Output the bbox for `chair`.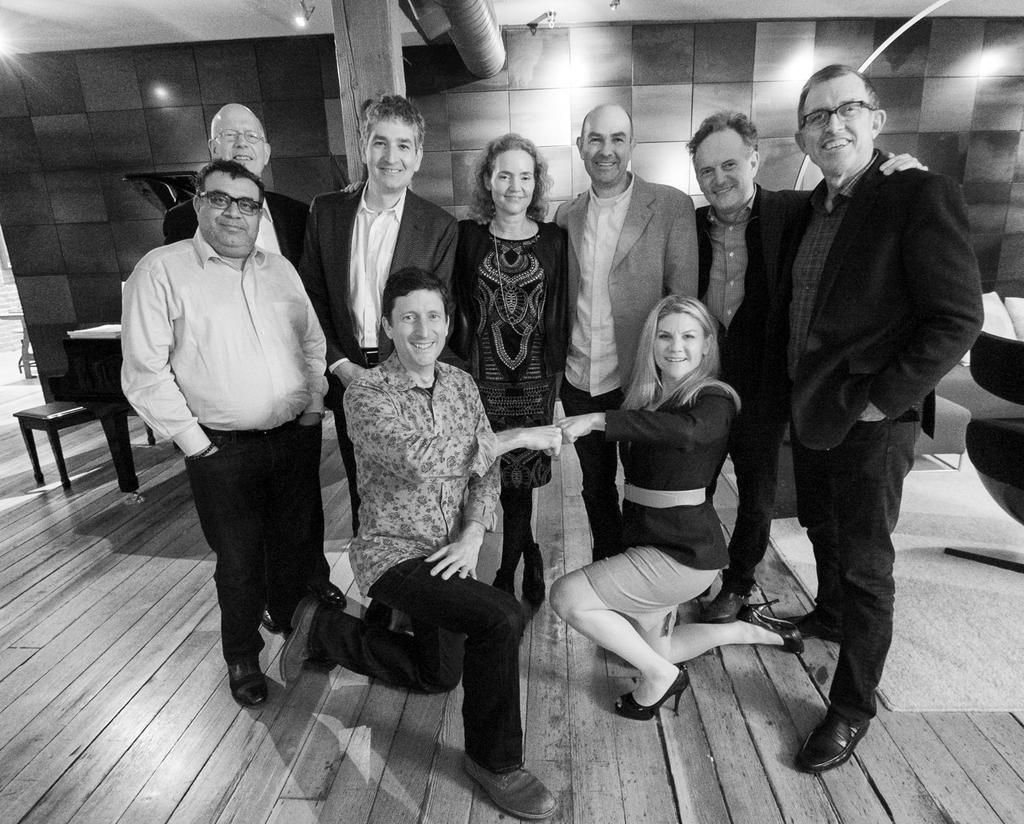
(x1=458, y1=748, x2=563, y2=823).
